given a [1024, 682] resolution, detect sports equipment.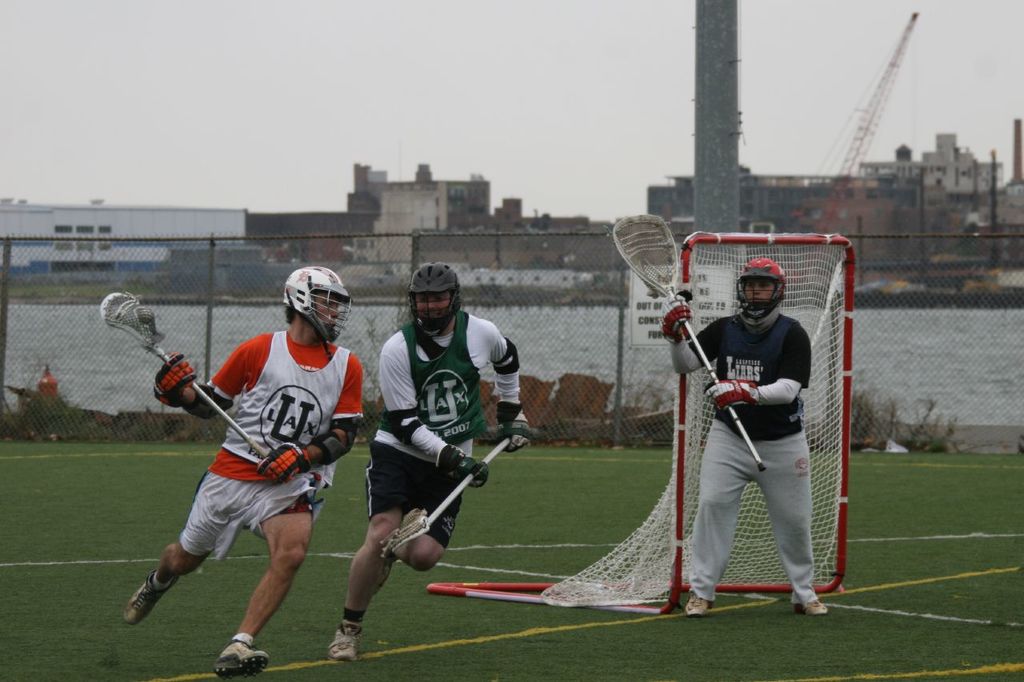
rect(103, 290, 272, 457).
